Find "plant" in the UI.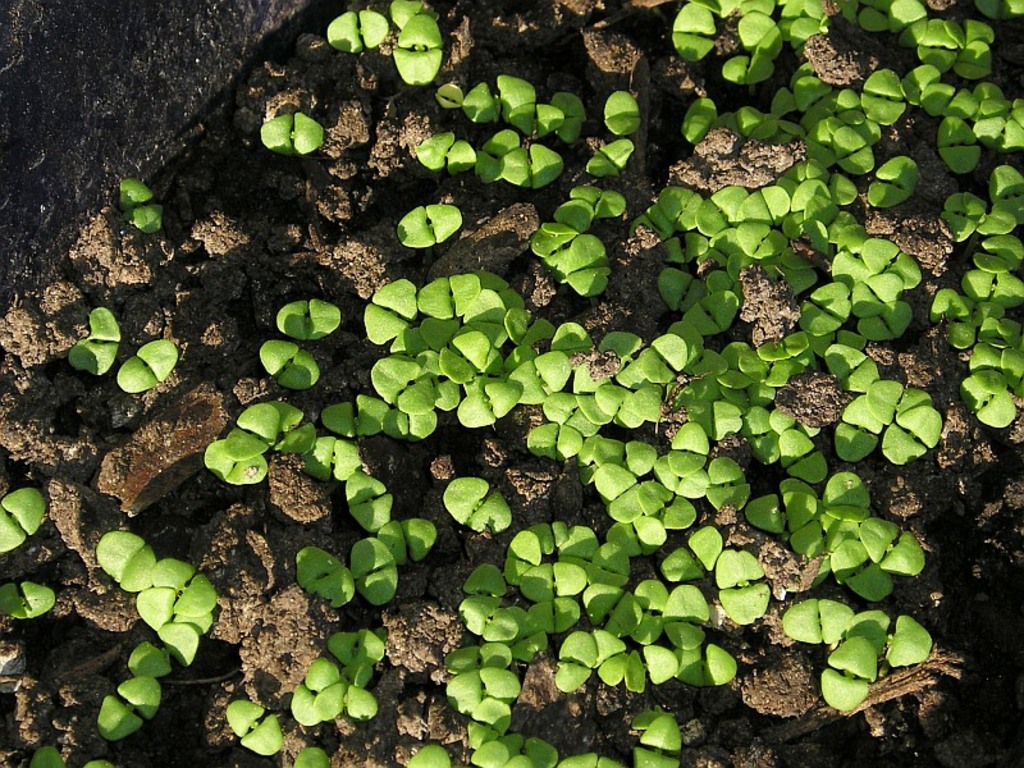
UI element at [left=534, top=420, right=585, bottom=461].
